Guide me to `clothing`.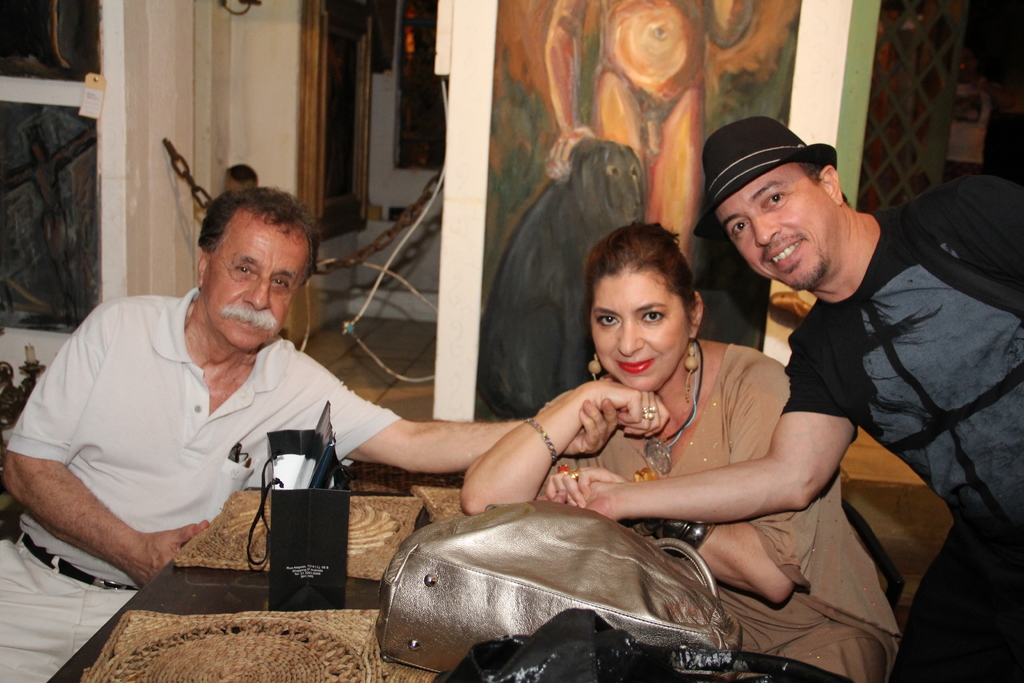
Guidance: [783,172,1023,682].
